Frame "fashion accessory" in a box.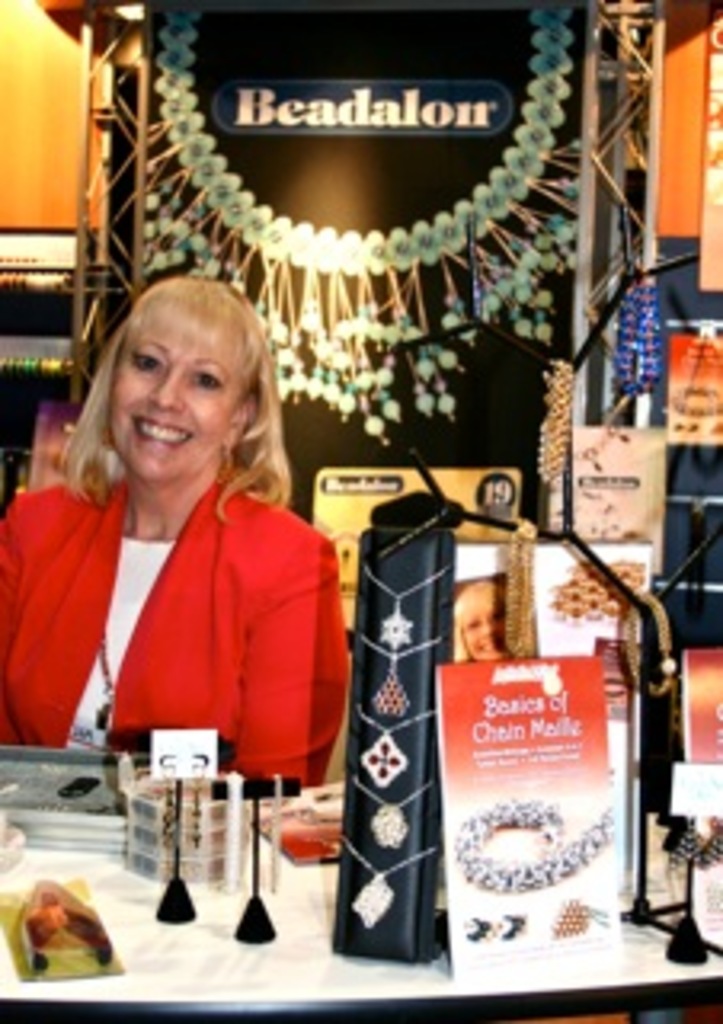
{"left": 93, "top": 634, "right": 115, "bottom": 739}.
